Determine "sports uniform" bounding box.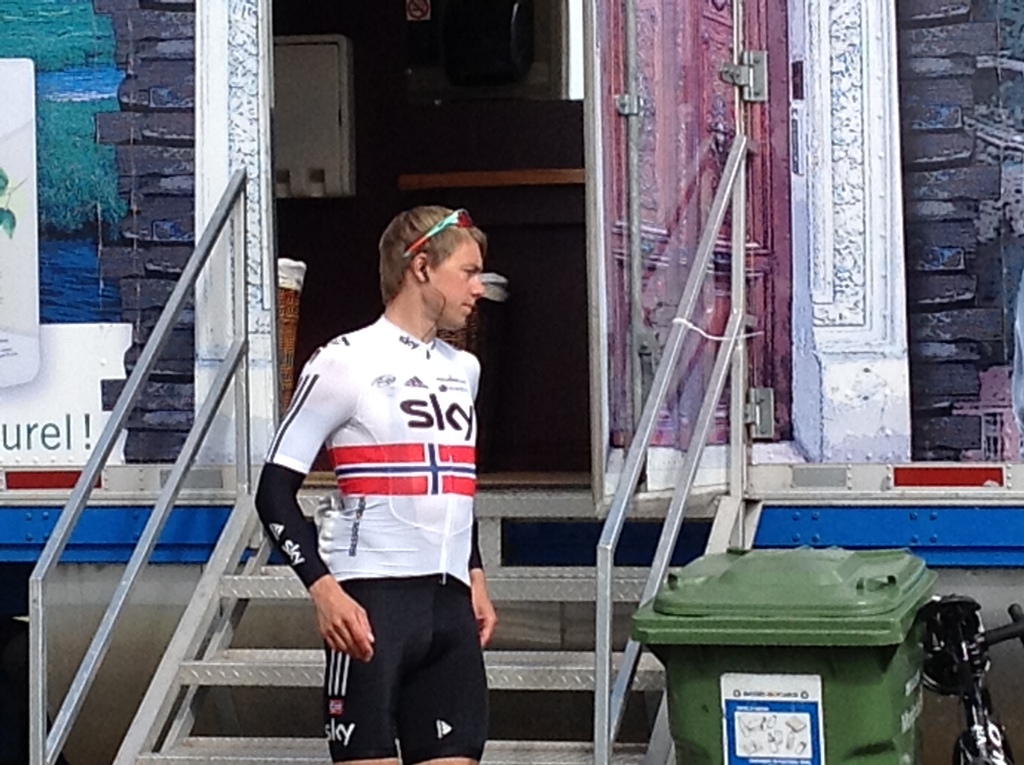
Determined: region(260, 280, 465, 730).
